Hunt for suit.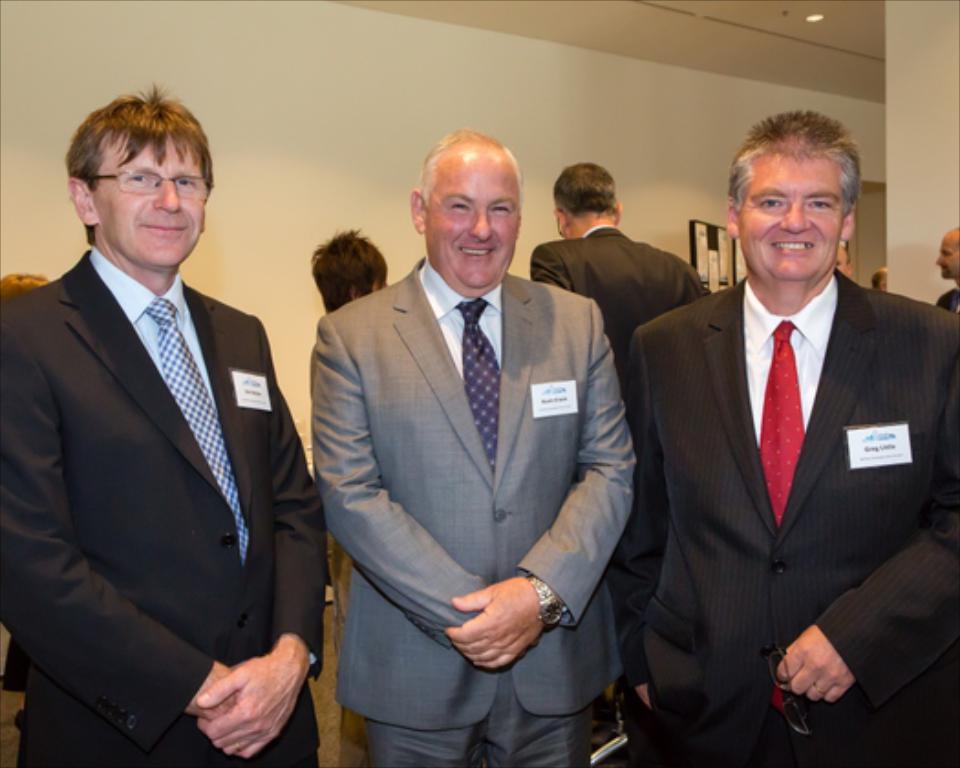
Hunted down at 534, 225, 709, 640.
